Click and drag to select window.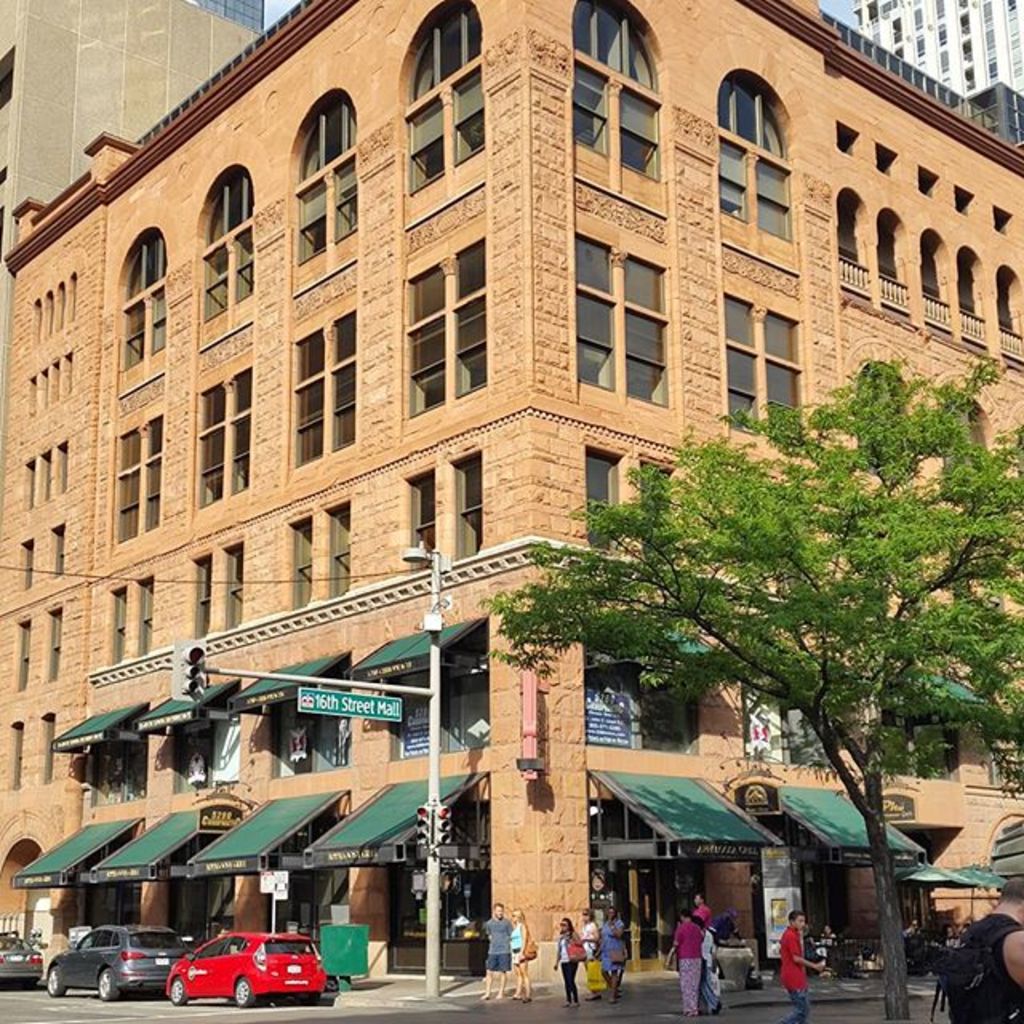
Selection: <bbox>294, 91, 357, 186</bbox>.
